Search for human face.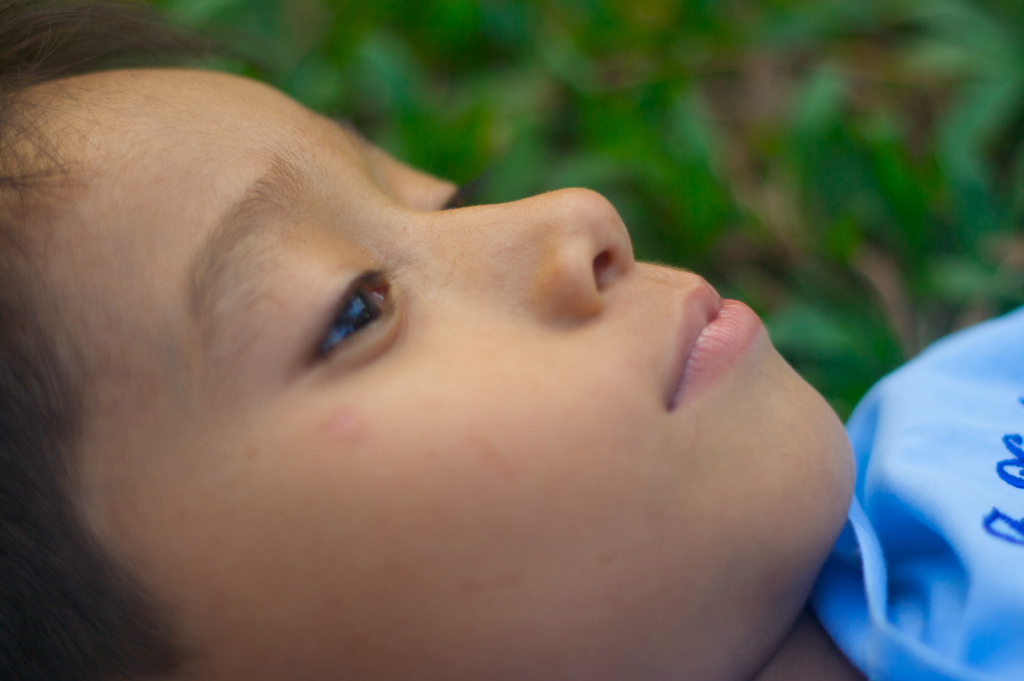
Found at 0,69,852,680.
